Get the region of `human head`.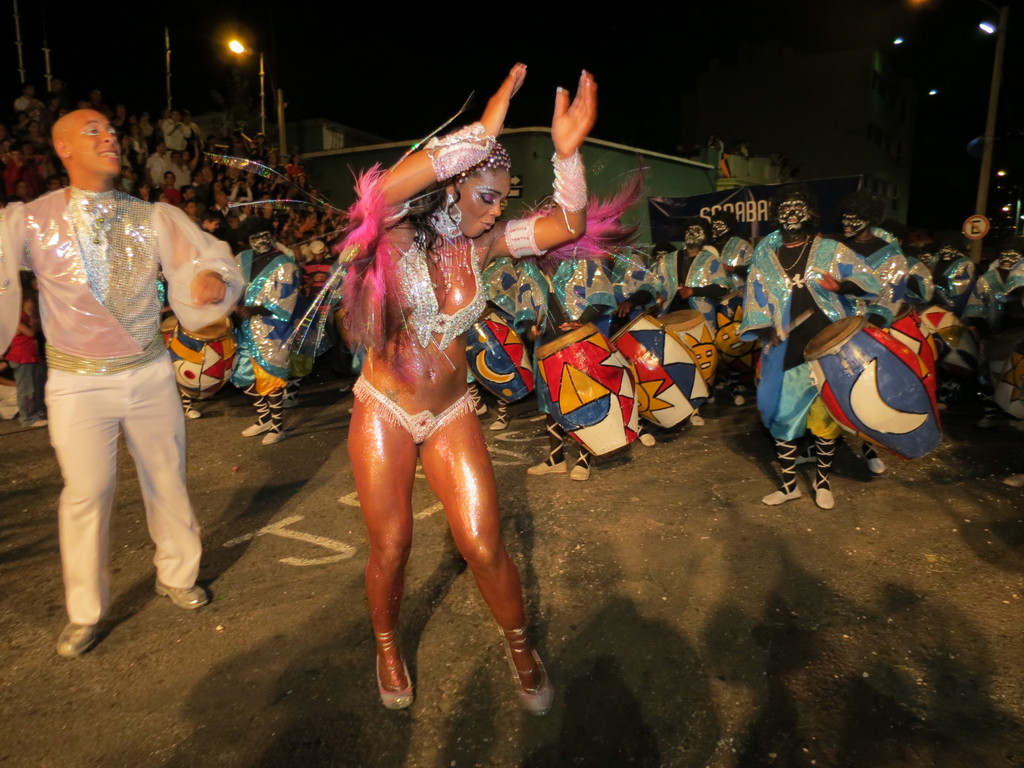
detection(684, 220, 710, 250).
